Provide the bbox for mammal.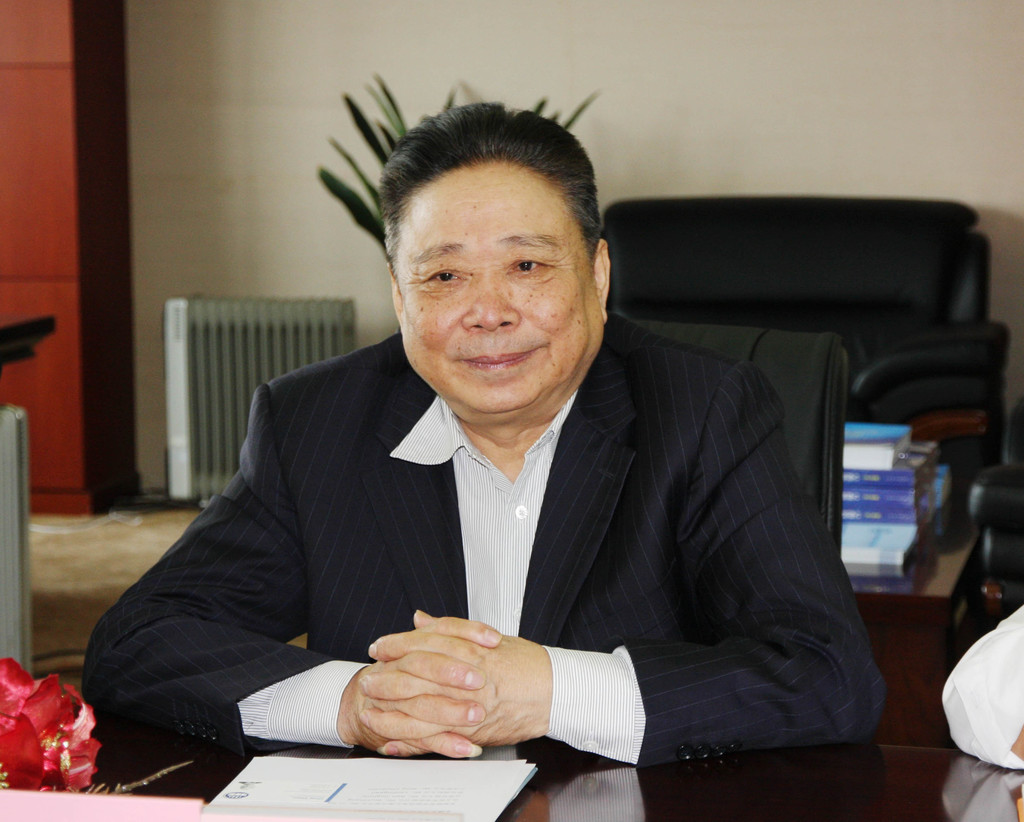
x1=115 y1=171 x2=910 y2=807.
